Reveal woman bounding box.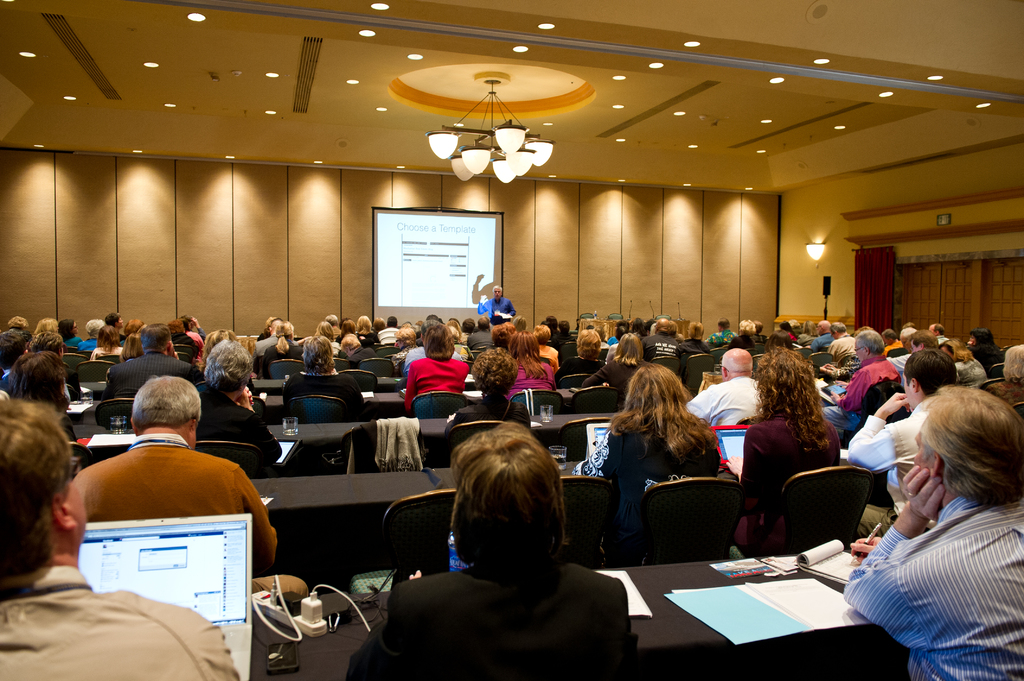
Revealed: (x1=280, y1=338, x2=365, y2=414).
